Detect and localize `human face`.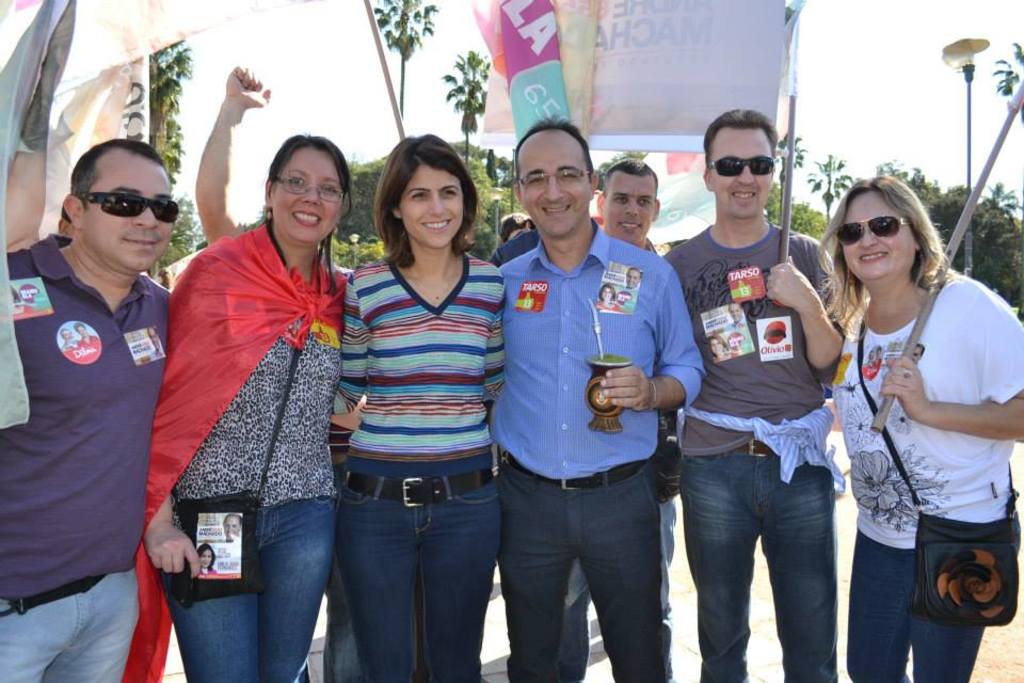
Localized at crop(624, 267, 640, 291).
